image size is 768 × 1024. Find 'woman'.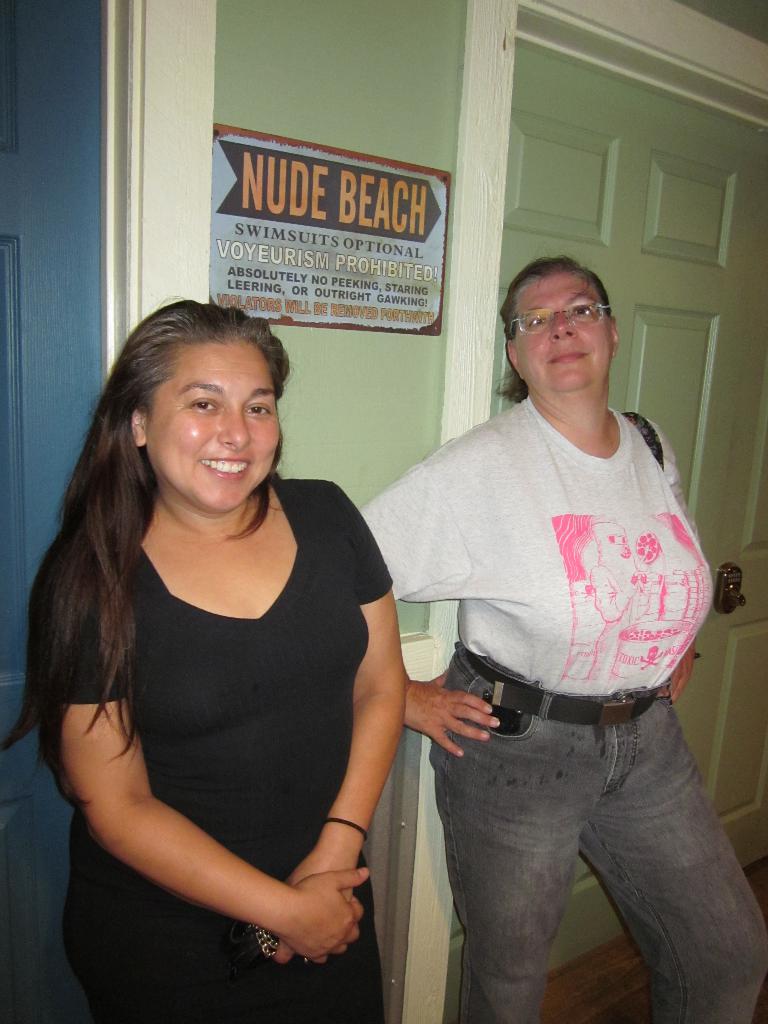
(0, 297, 415, 1023).
